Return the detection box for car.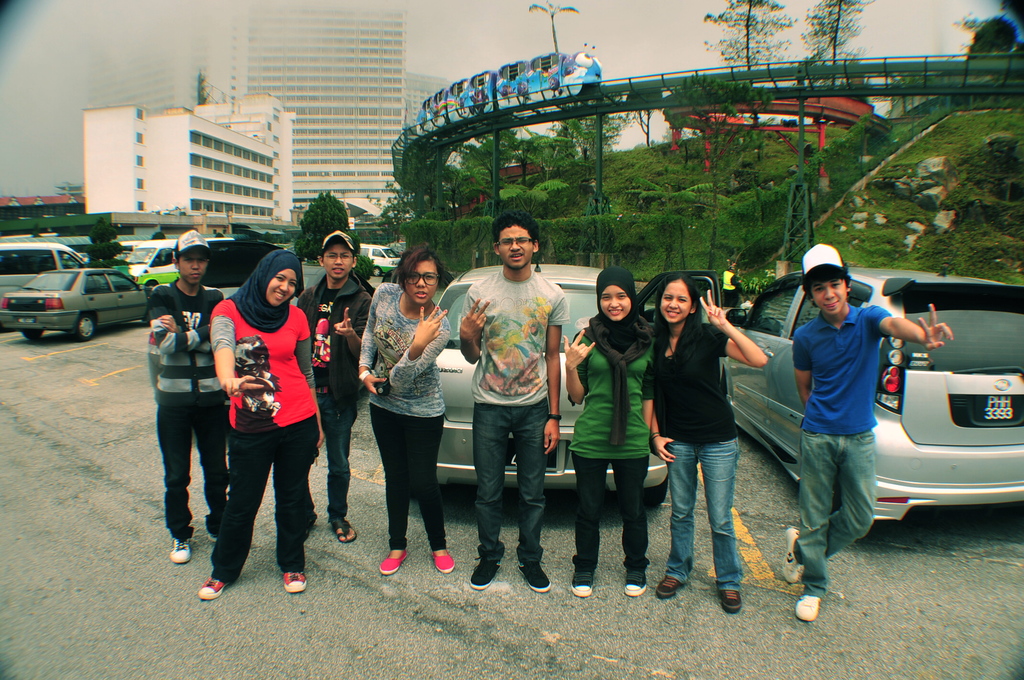
bbox=(433, 252, 723, 509).
